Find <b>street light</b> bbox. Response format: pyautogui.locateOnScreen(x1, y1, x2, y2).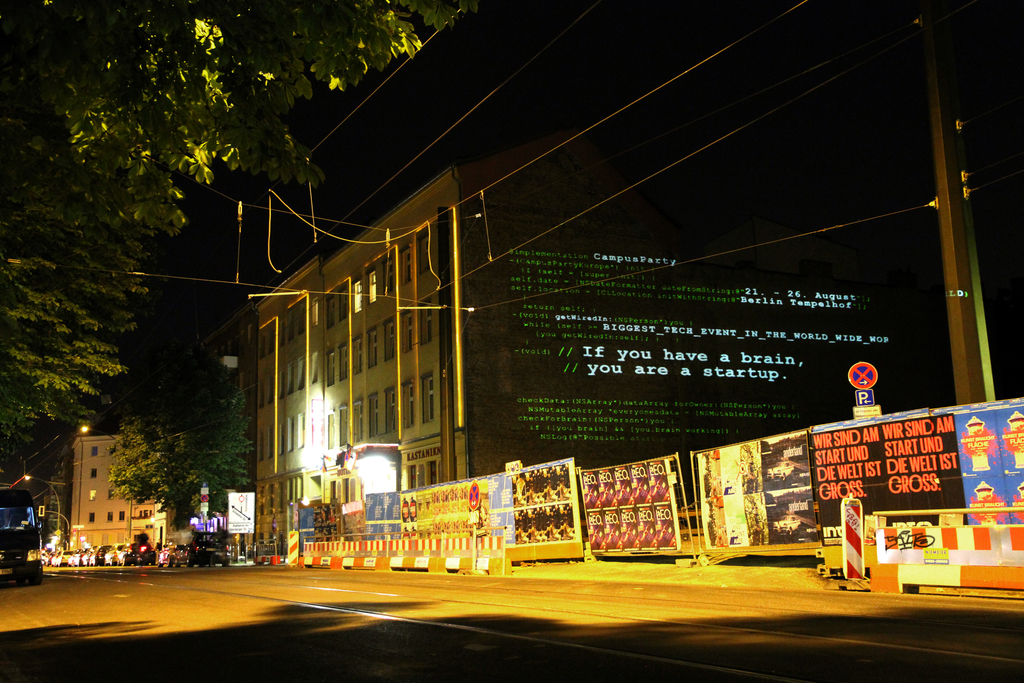
pyautogui.locateOnScreen(21, 475, 58, 532).
